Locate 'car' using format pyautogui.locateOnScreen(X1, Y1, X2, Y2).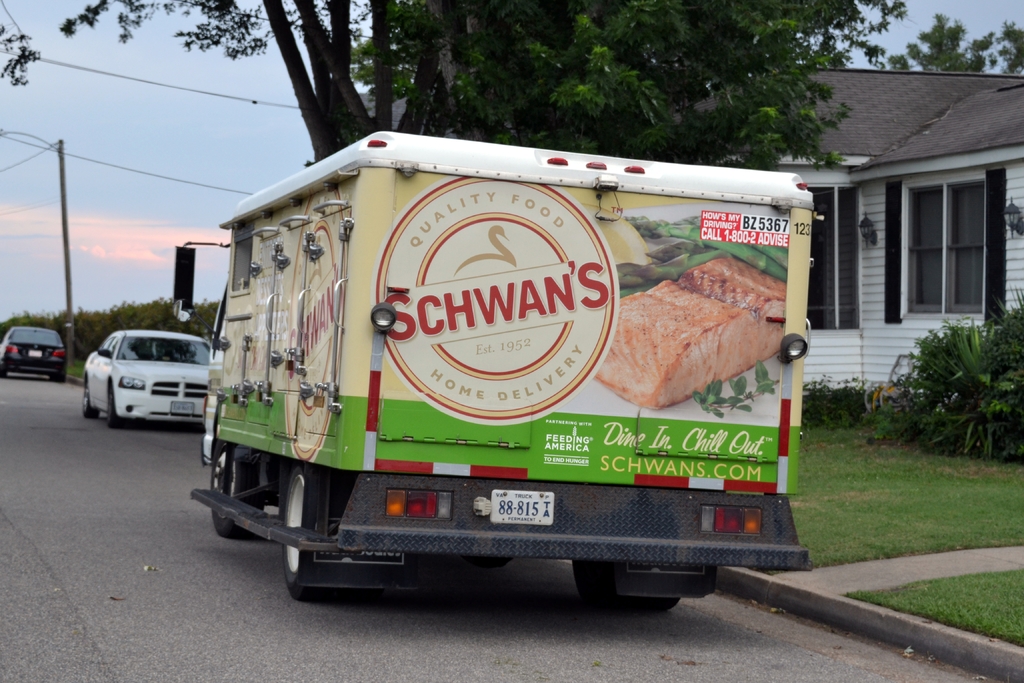
pyautogui.locateOnScreen(76, 327, 221, 445).
